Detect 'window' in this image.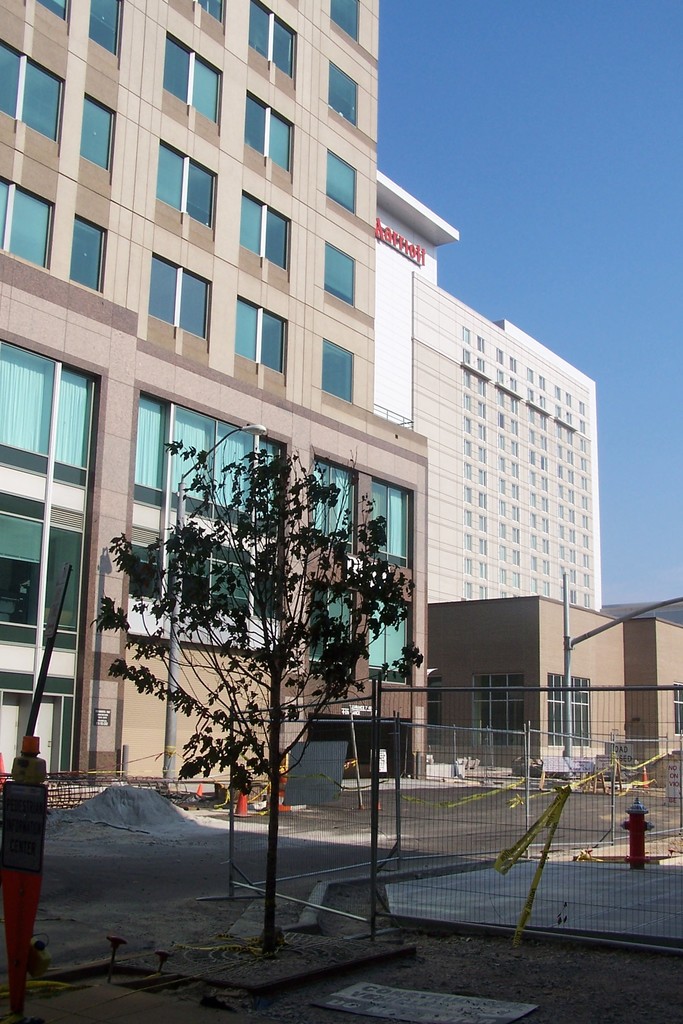
Detection: region(0, 43, 60, 147).
